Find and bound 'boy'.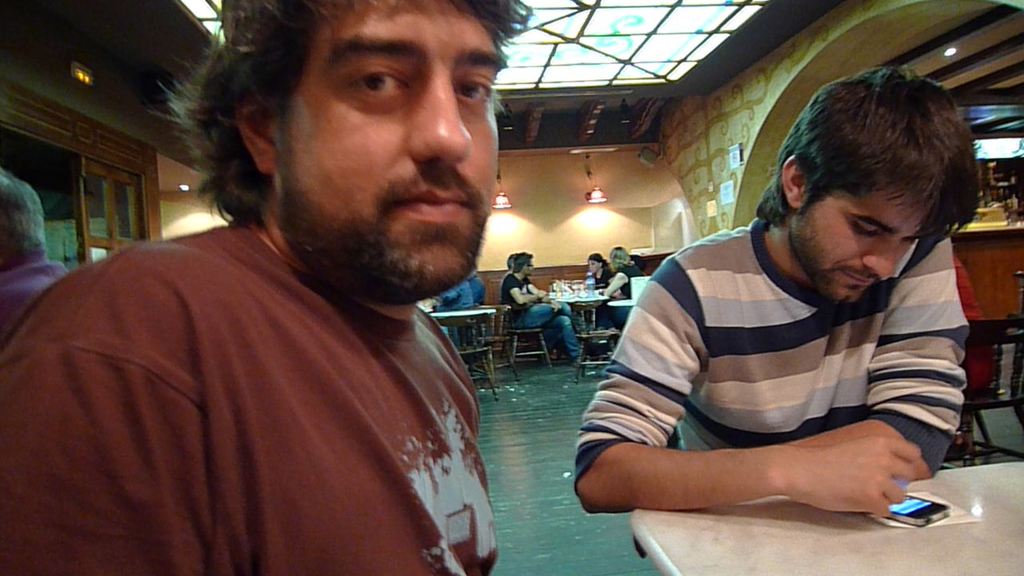
Bound: bbox(502, 251, 584, 361).
